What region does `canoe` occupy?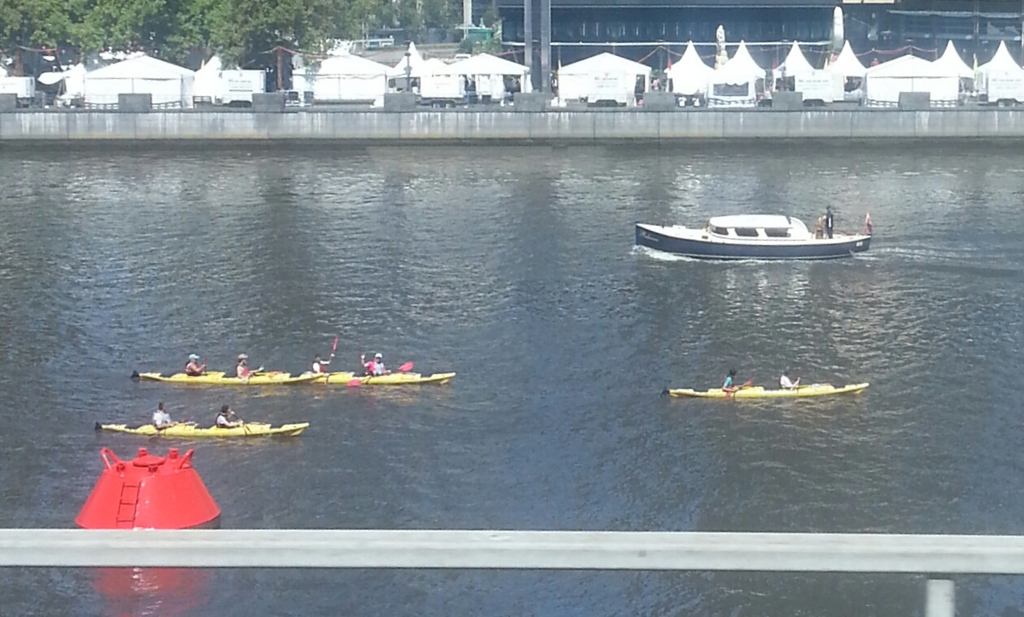
319 372 452 387.
